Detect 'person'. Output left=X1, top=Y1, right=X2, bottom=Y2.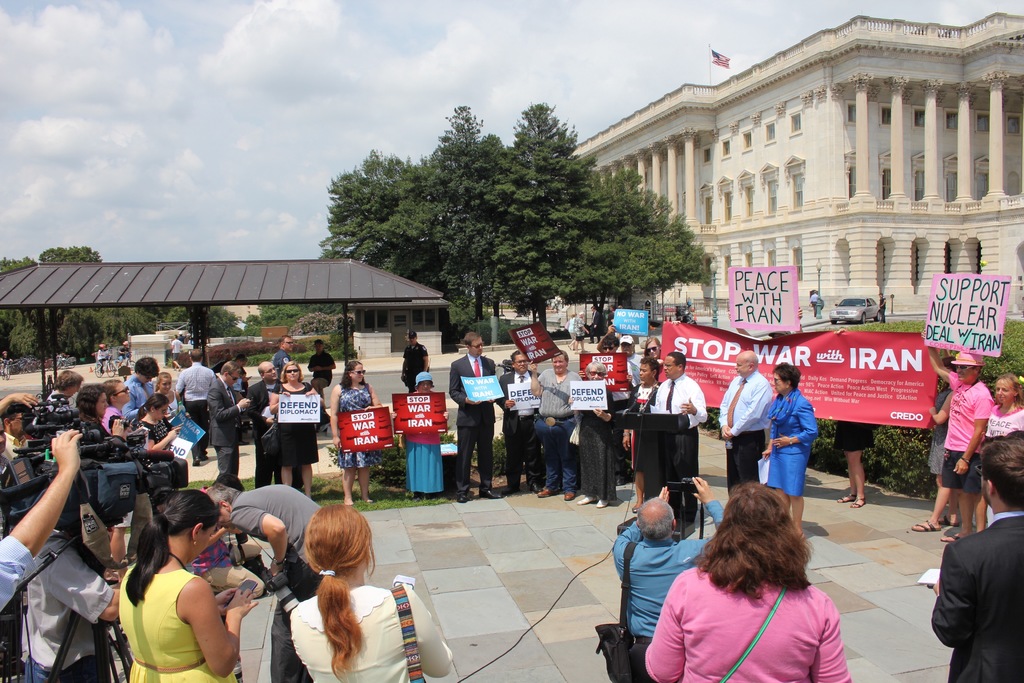
left=122, top=358, right=159, bottom=423.
